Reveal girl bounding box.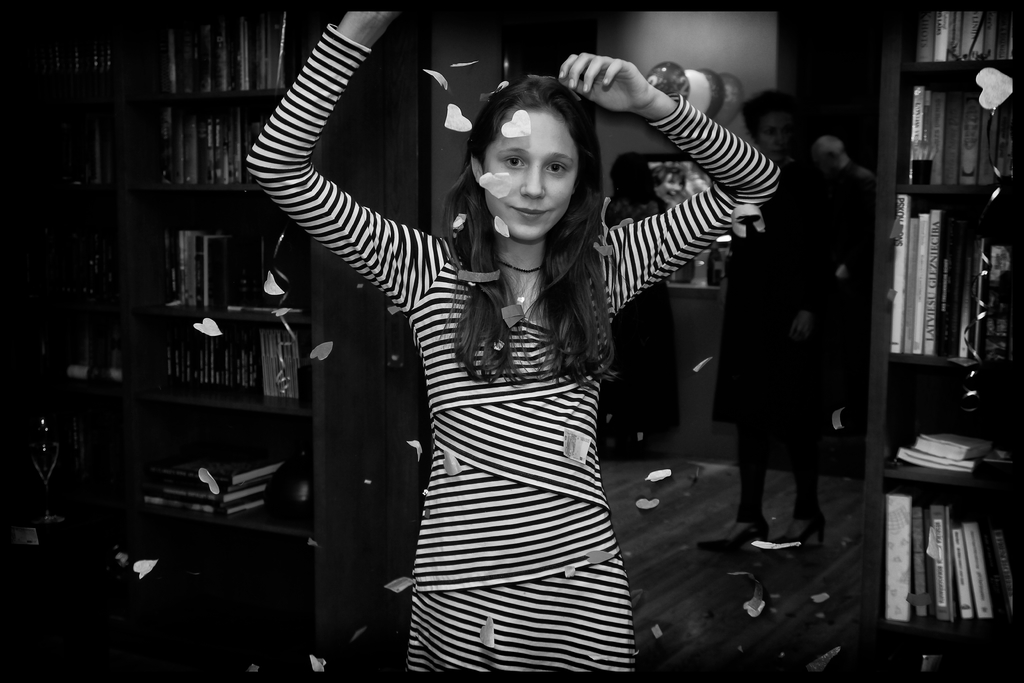
Revealed: bbox=[244, 7, 782, 682].
